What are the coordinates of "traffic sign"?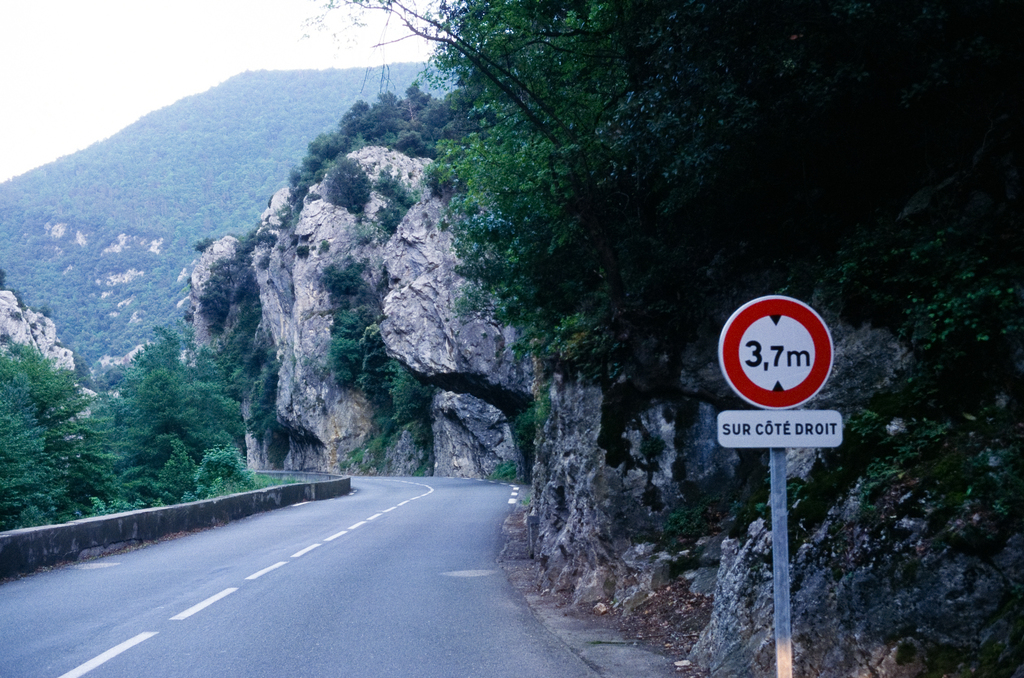
region(717, 302, 826, 411).
